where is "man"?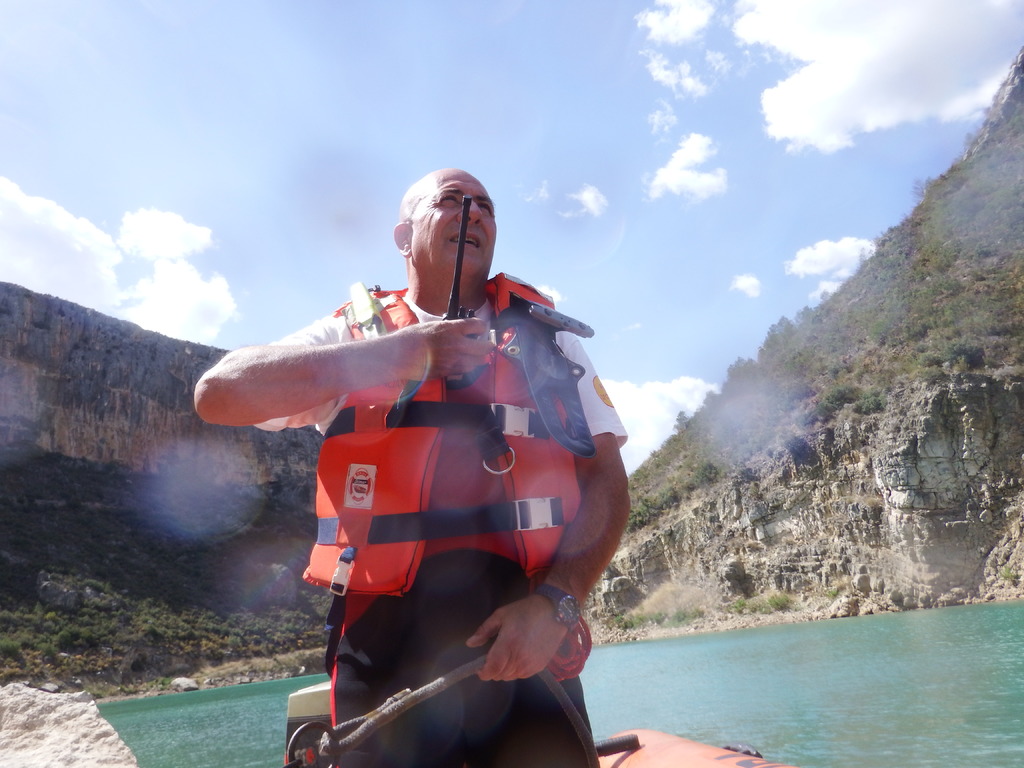
region(199, 184, 657, 749).
